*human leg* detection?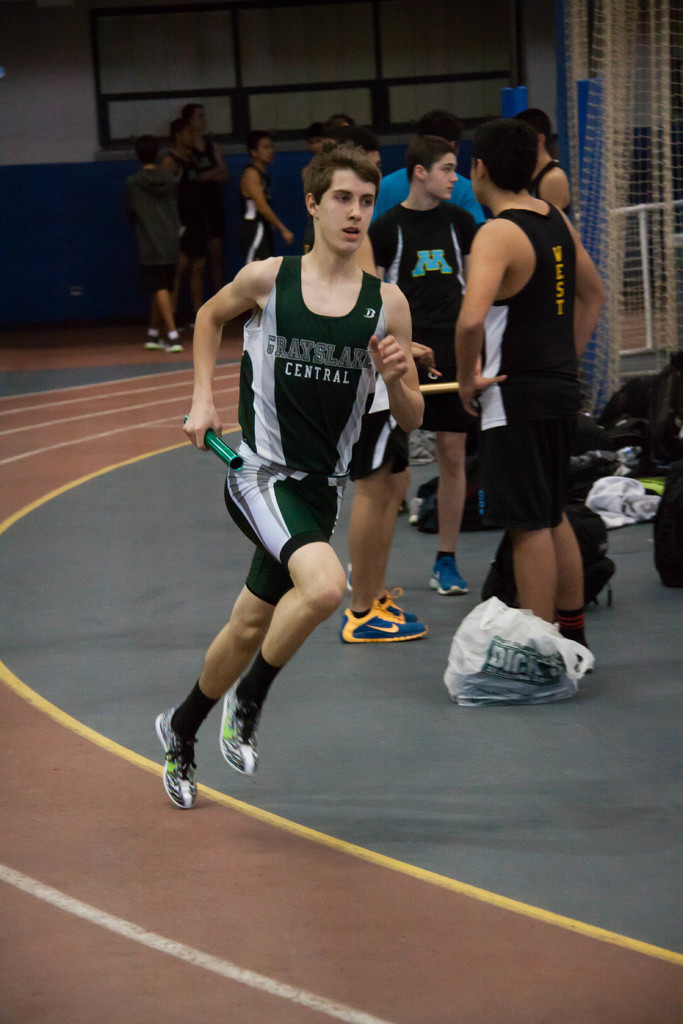
473 398 594 641
